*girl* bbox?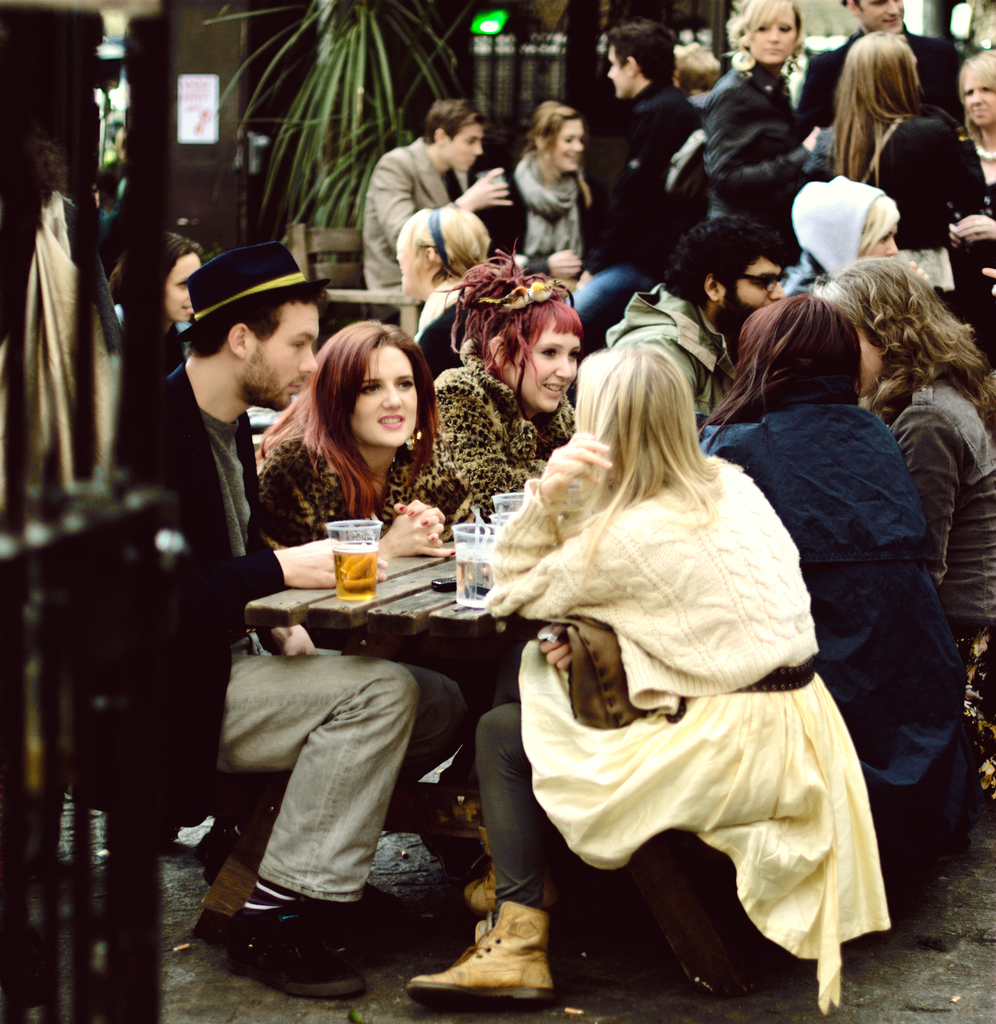
l=193, t=323, r=489, b=939
